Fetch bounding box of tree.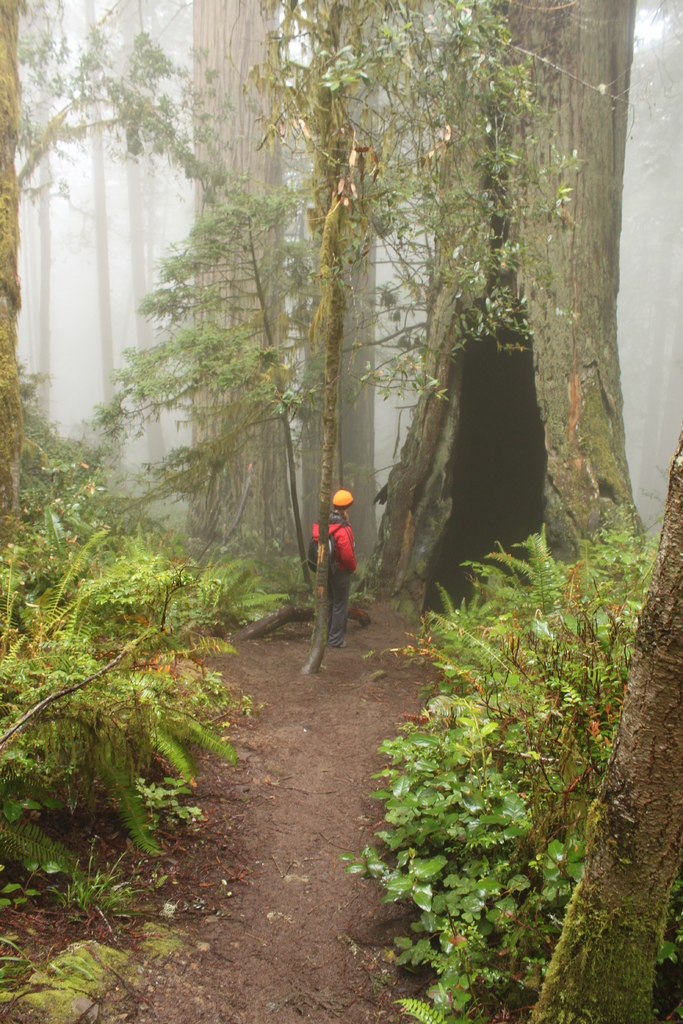
Bbox: bbox=[165, 0, 315, 573].
